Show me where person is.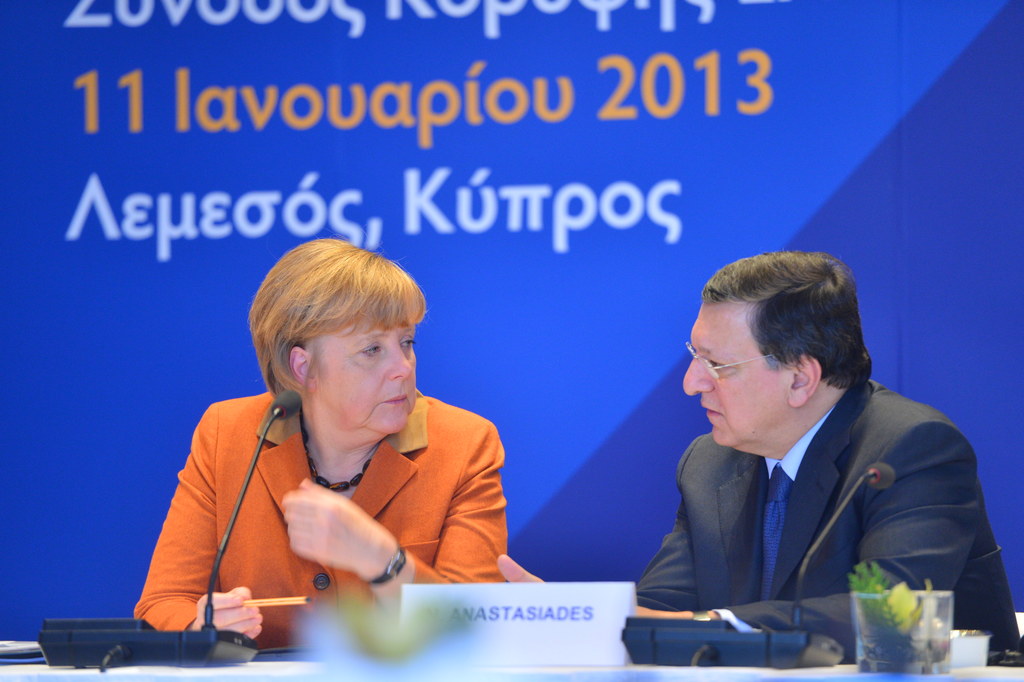
person is at bbox=(611, 257, 1020, 668).
